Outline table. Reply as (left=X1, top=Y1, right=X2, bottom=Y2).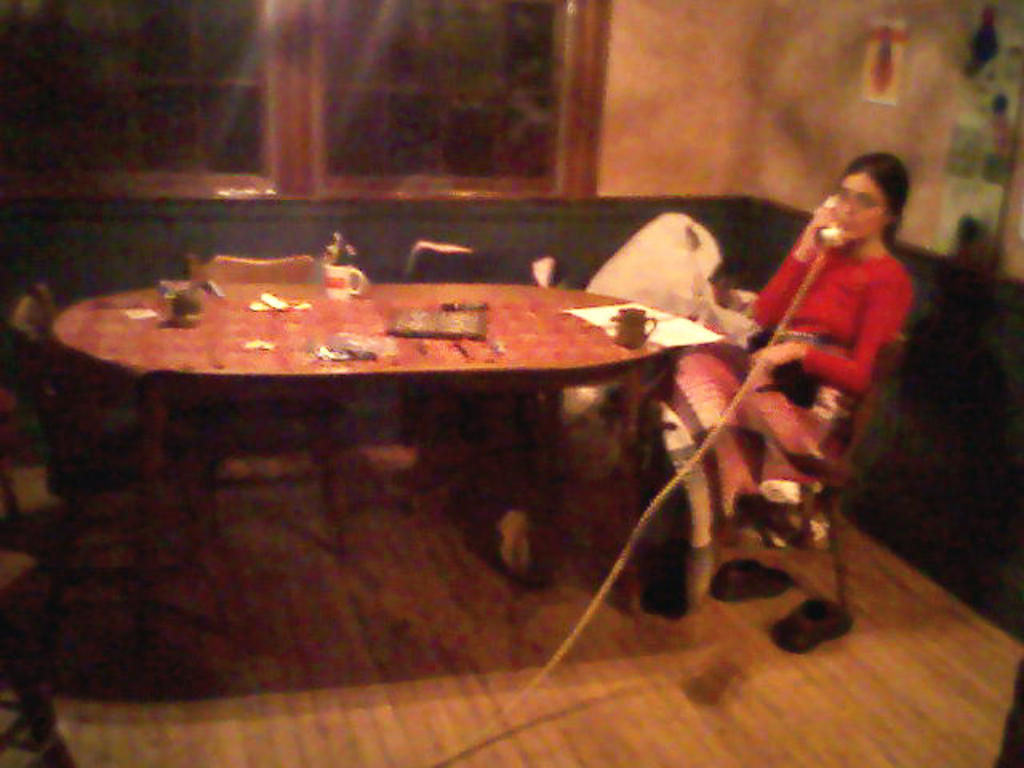
(left=83, top=226, right=827, bottom=546).
